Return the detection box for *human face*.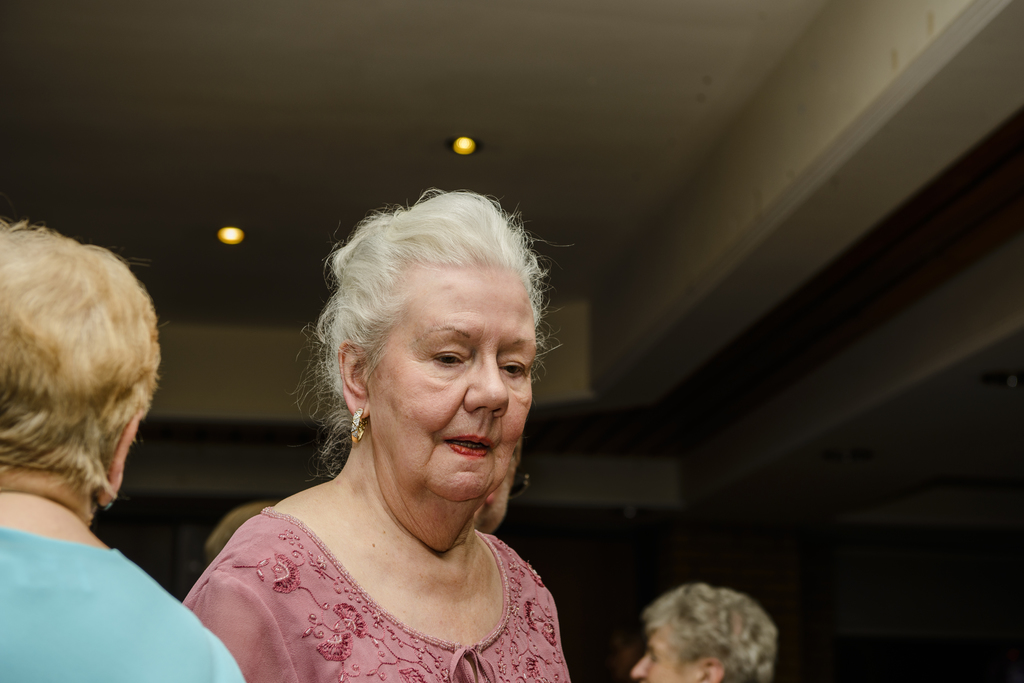
box=[364, 252, 539, 531].
